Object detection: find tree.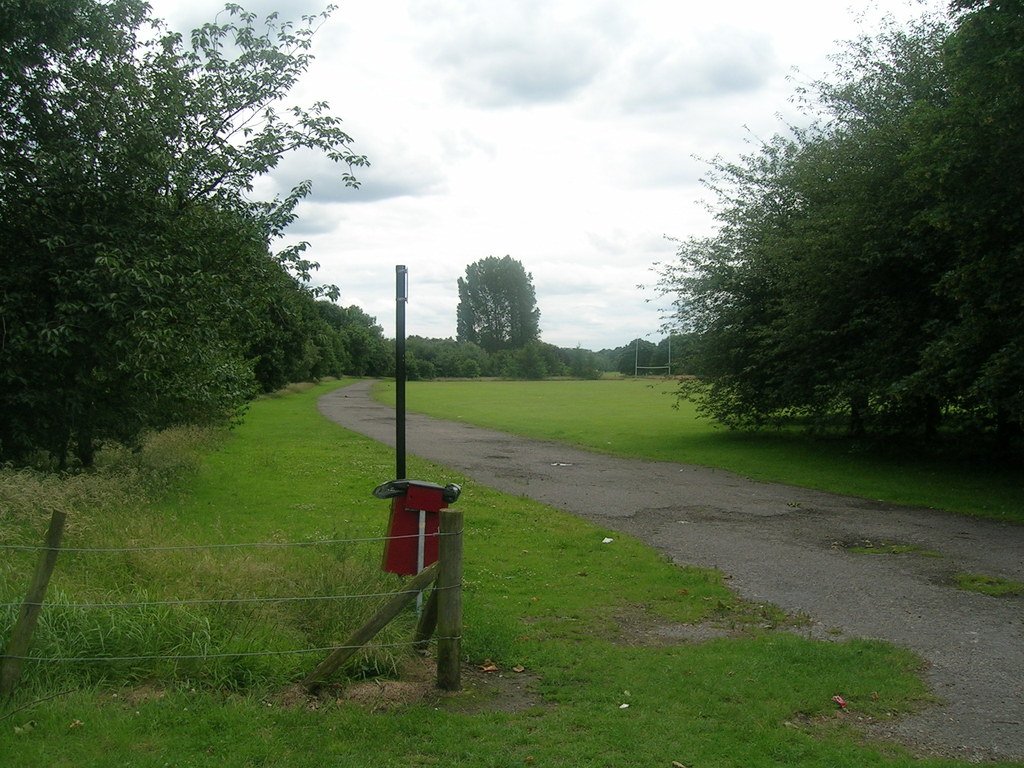
<box>572,348,595,380</box>.
